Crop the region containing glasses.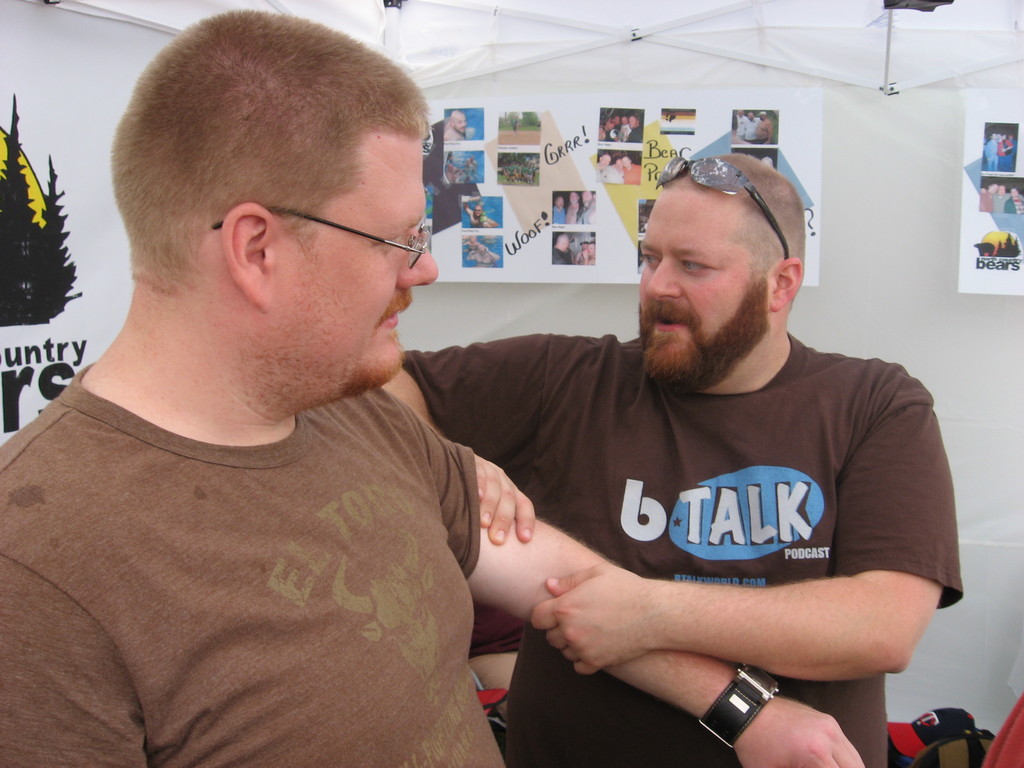
Crop region: (196, 187, 446, 274).
